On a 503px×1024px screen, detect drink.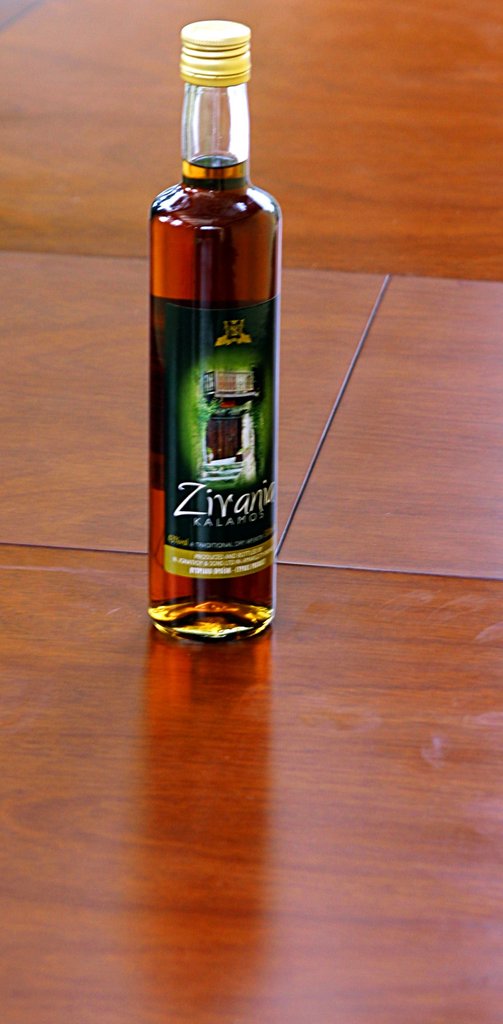
left=142, top=148, right=286, bottom=645.
